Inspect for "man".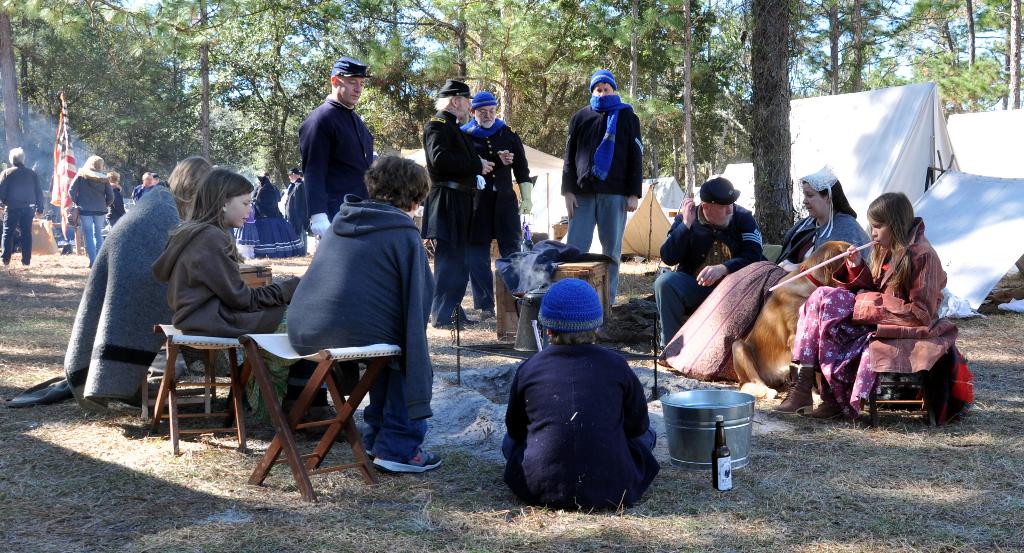
Inspection: (left=416, top=72, right=494, bottom=328).
